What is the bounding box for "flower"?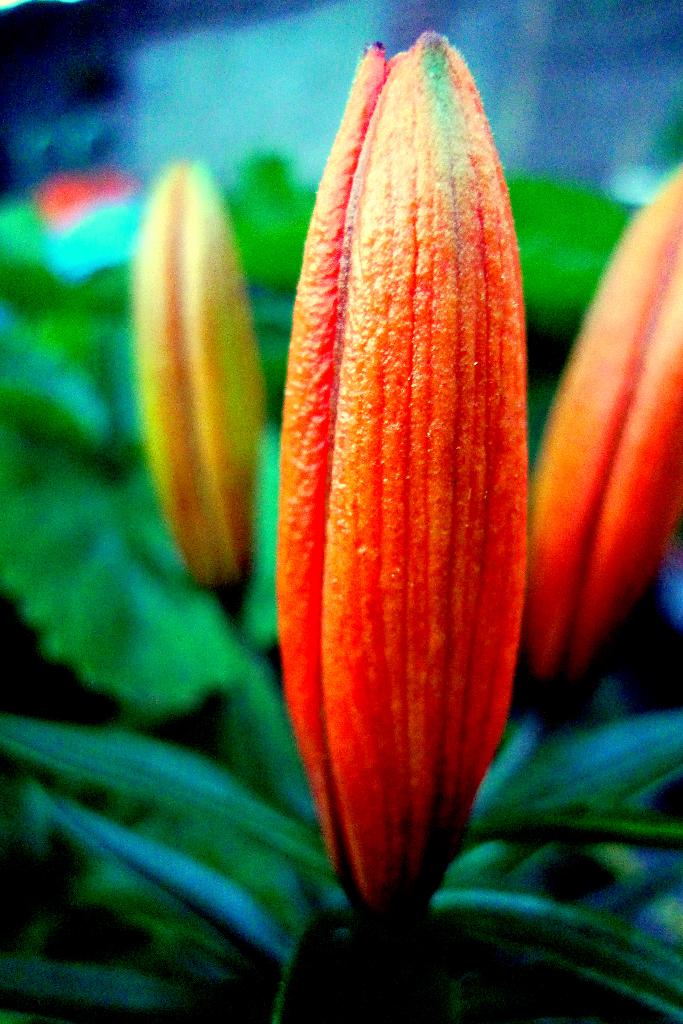
129 162 269 610.
